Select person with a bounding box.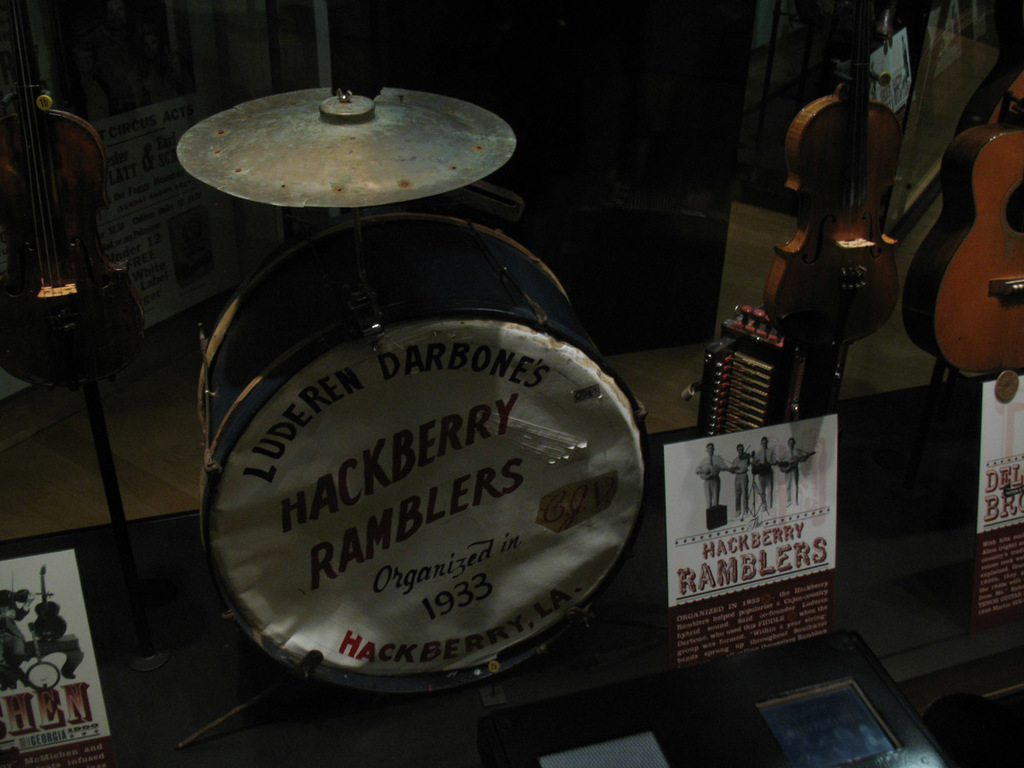
(0, 591, 33, 685).
